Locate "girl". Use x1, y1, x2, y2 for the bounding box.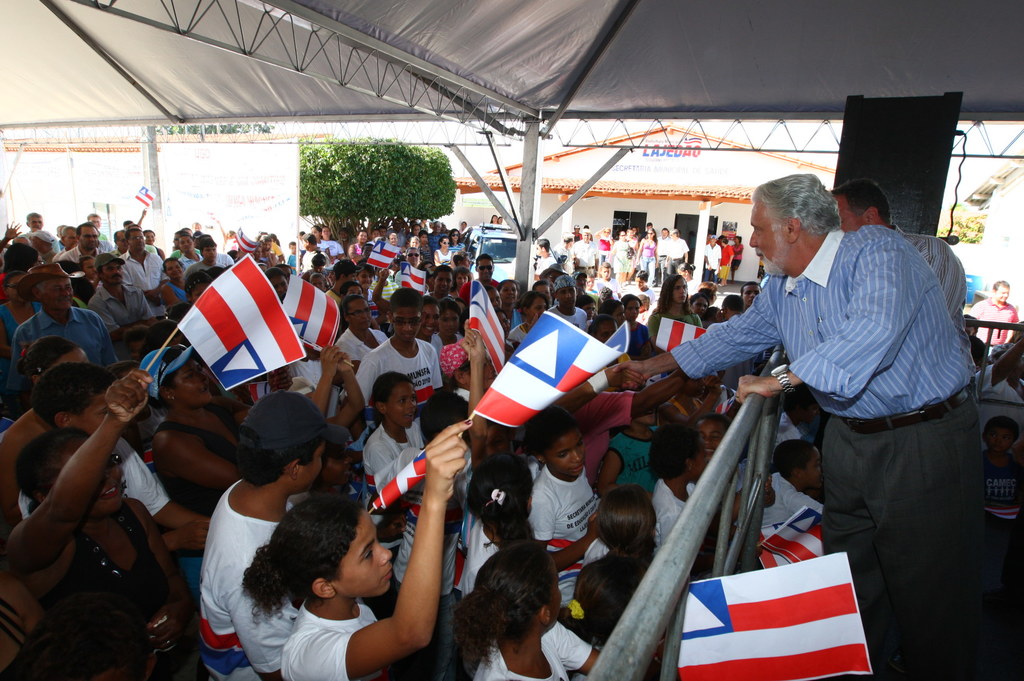
239, 415, 472, 680.
